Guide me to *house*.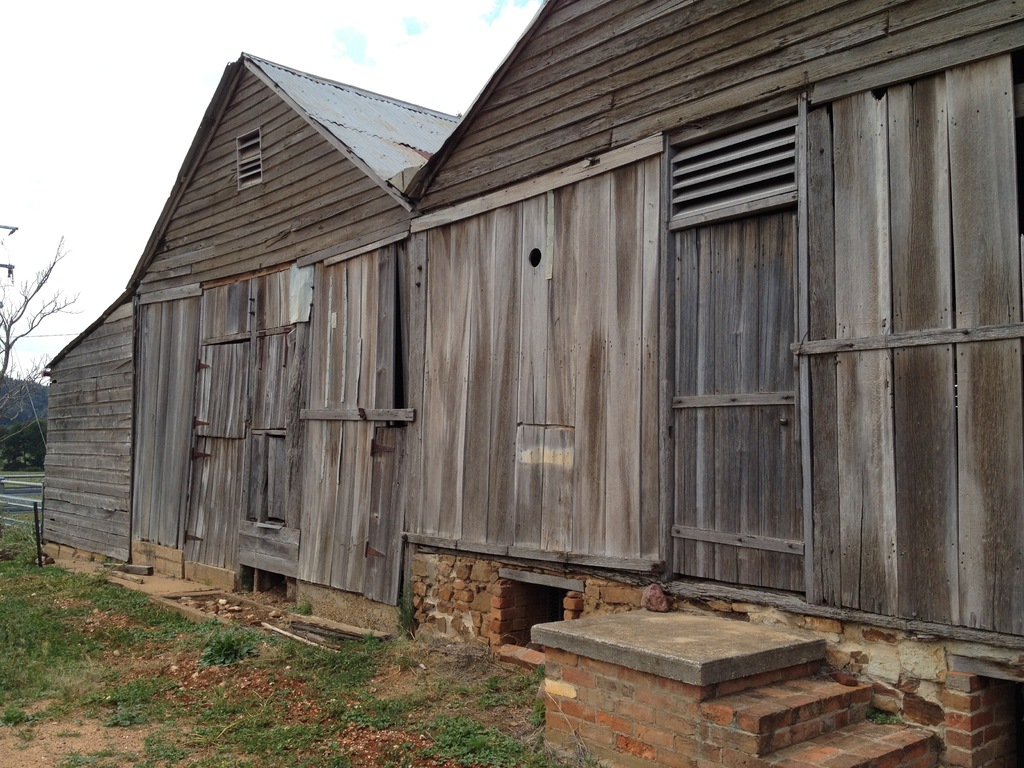
Guidance: [left=33, top=0, right=1023, bottom=767].
